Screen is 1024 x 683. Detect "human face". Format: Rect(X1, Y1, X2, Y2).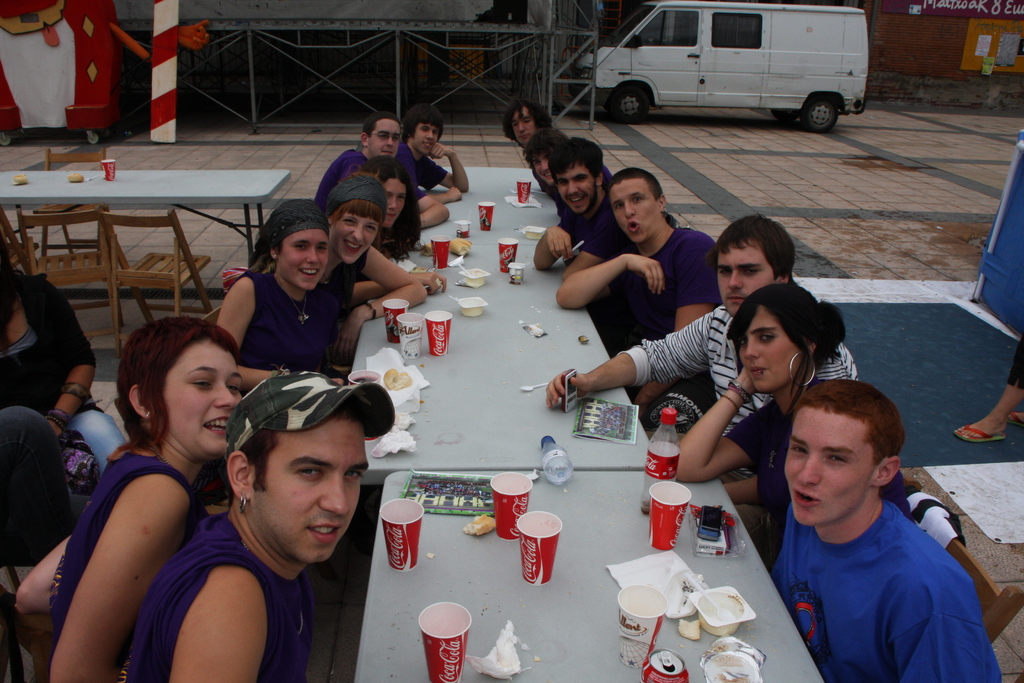
Rect(253, 411, 371, 566).
